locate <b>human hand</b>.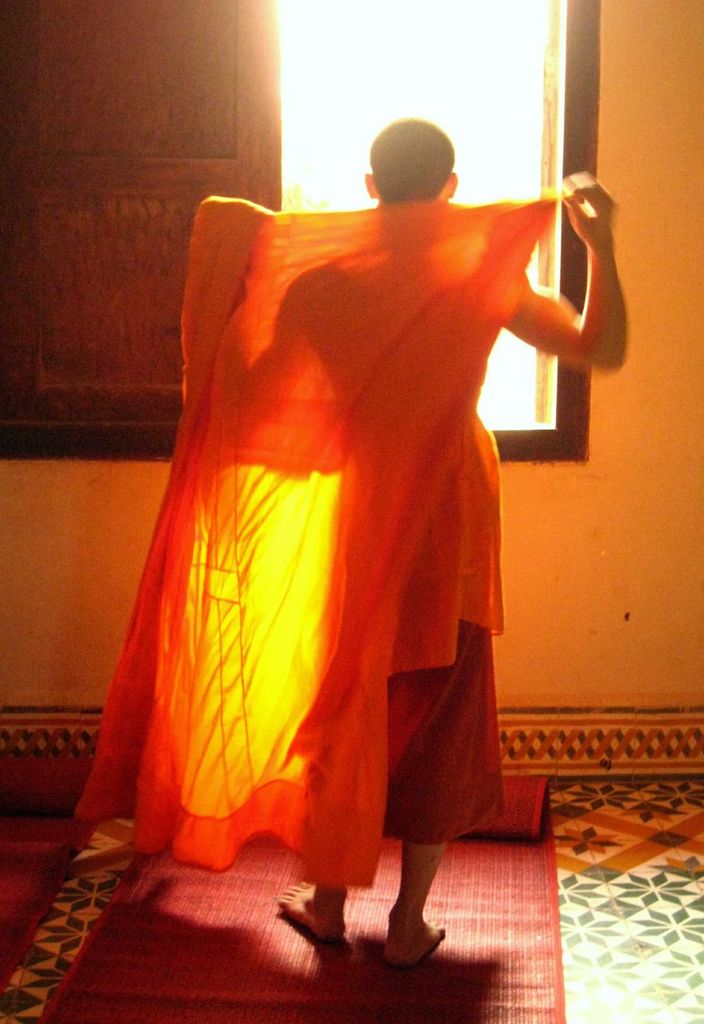
Bounding box: 562,170,623,250.
